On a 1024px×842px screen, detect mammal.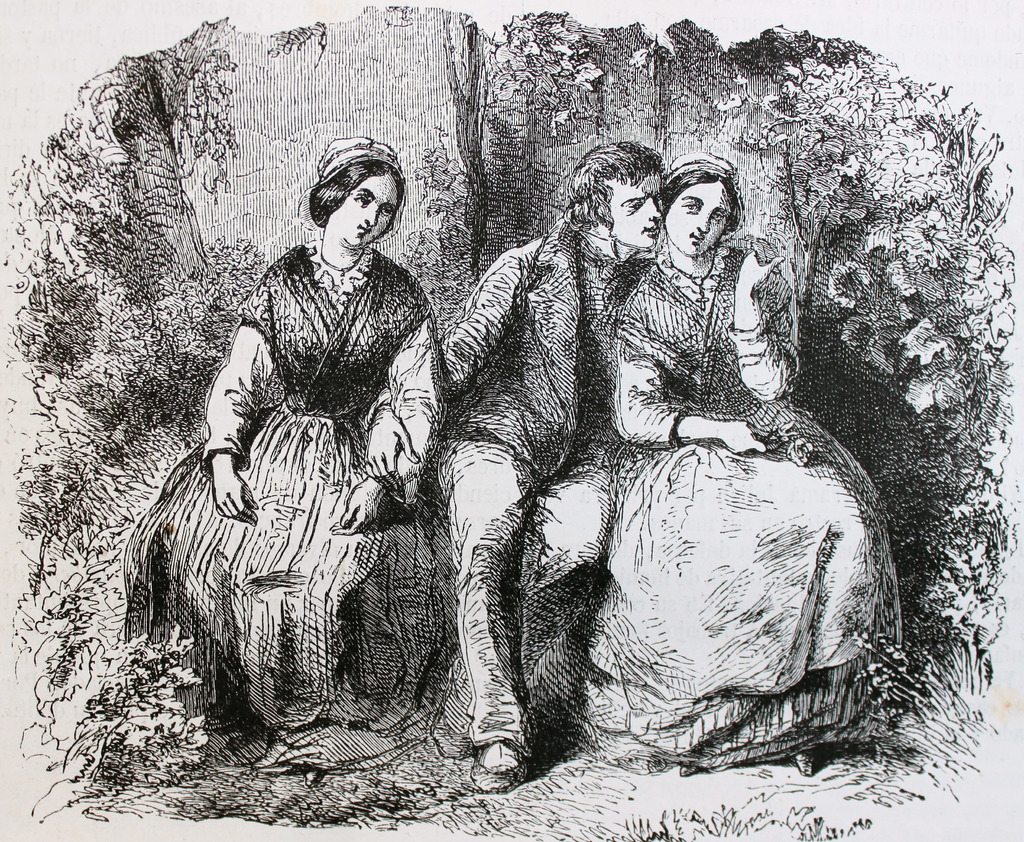
[580, 150, 902, 777].
